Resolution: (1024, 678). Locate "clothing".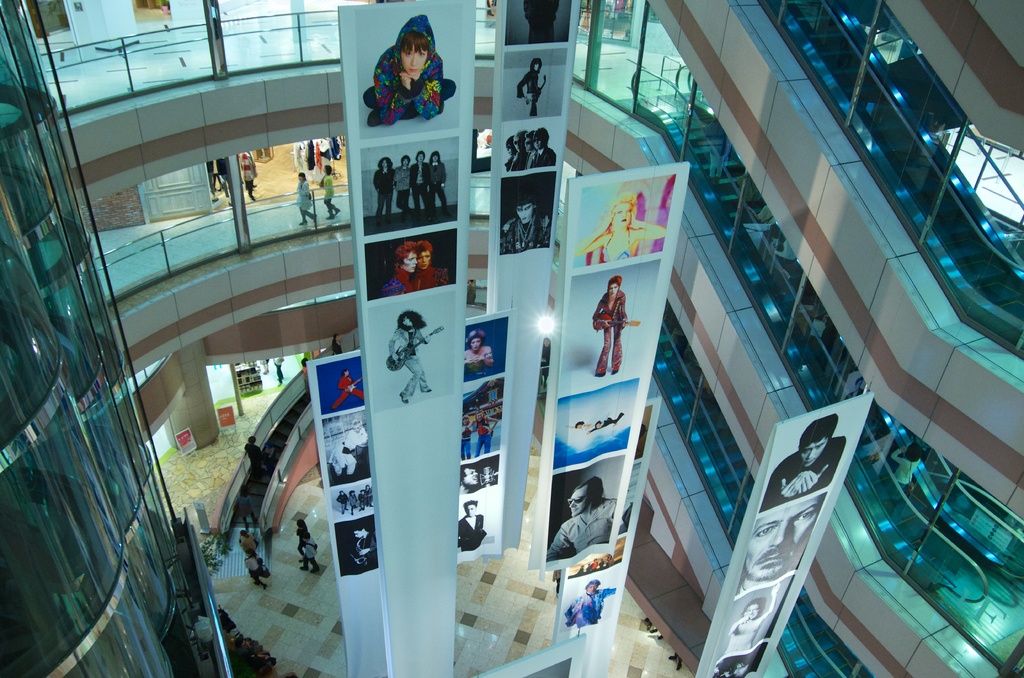
[left=213, top=364, right=222, bottom=371].
